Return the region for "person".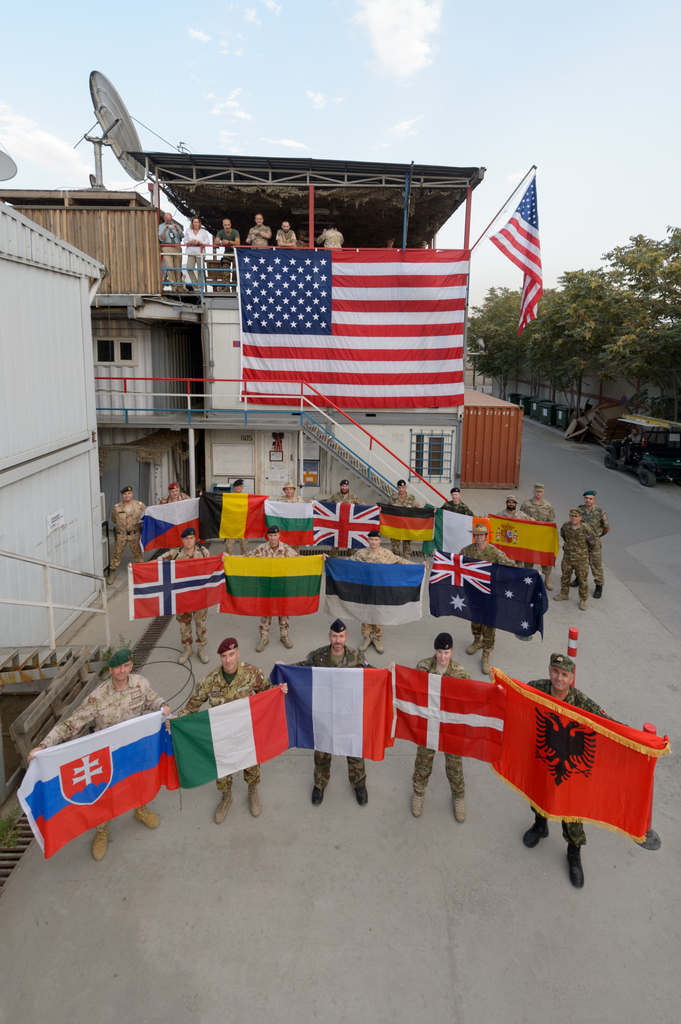
<bbox>457, 527, 518, 676</bbox>.
